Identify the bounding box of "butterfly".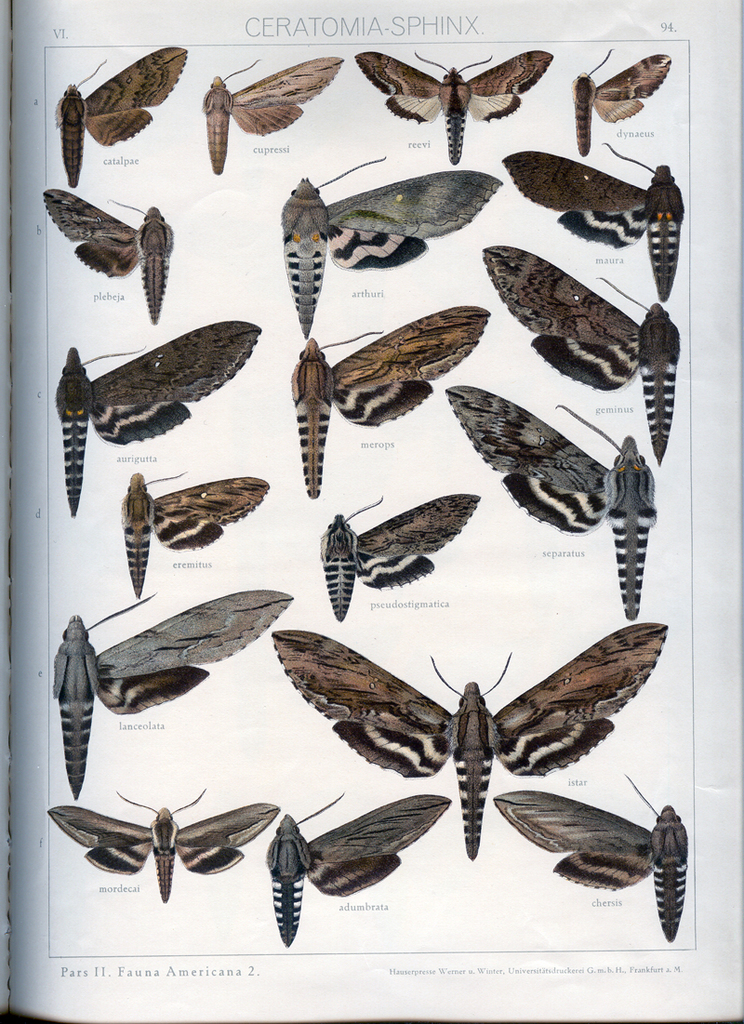
l=504, t=157, r=688, b=298.
